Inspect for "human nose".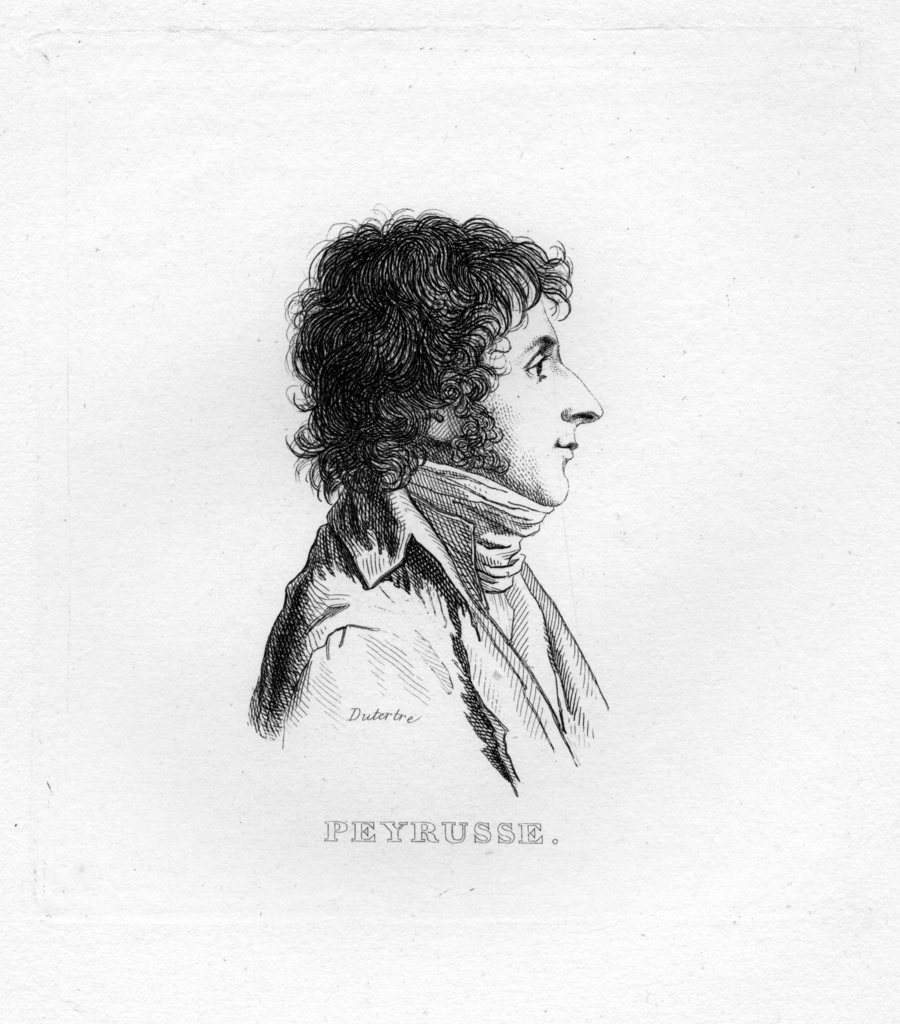
Inspection: bbox=(558, 362, 602, 422).
